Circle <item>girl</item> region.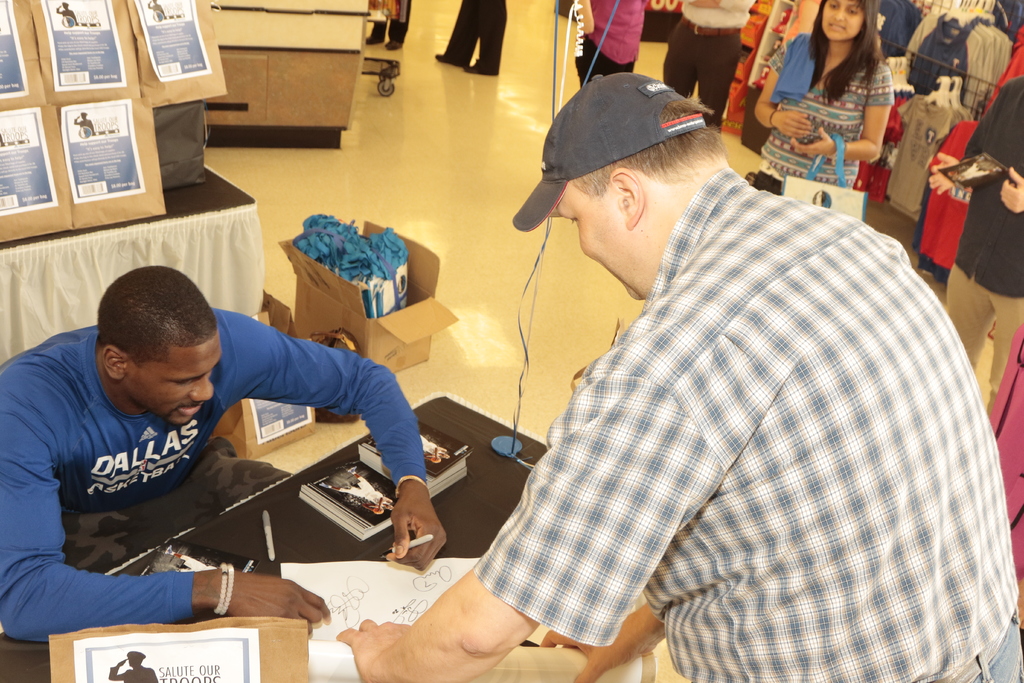
Region: 745:0:896:215.
